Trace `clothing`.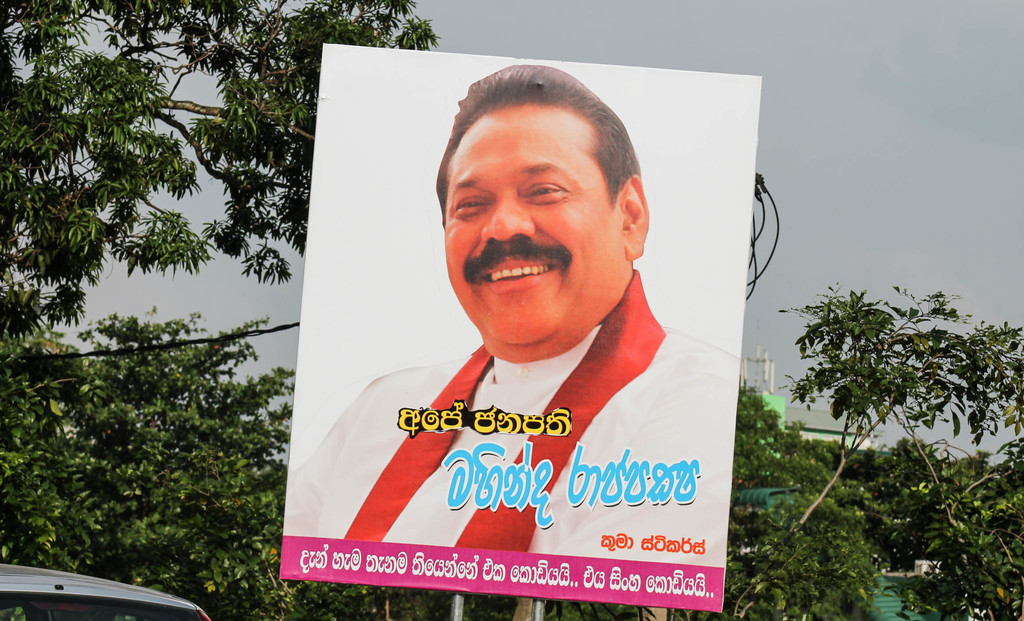
Traced to rect(279, 262, 740, 565).
